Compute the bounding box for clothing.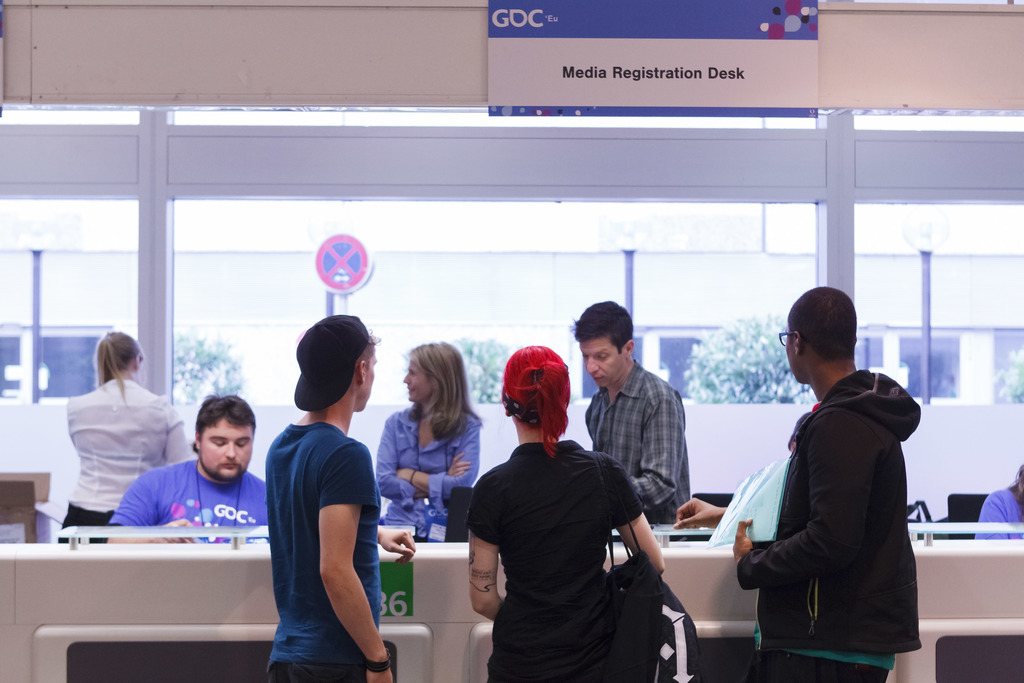
left=972, top=484, right=1023, bottom=540.
